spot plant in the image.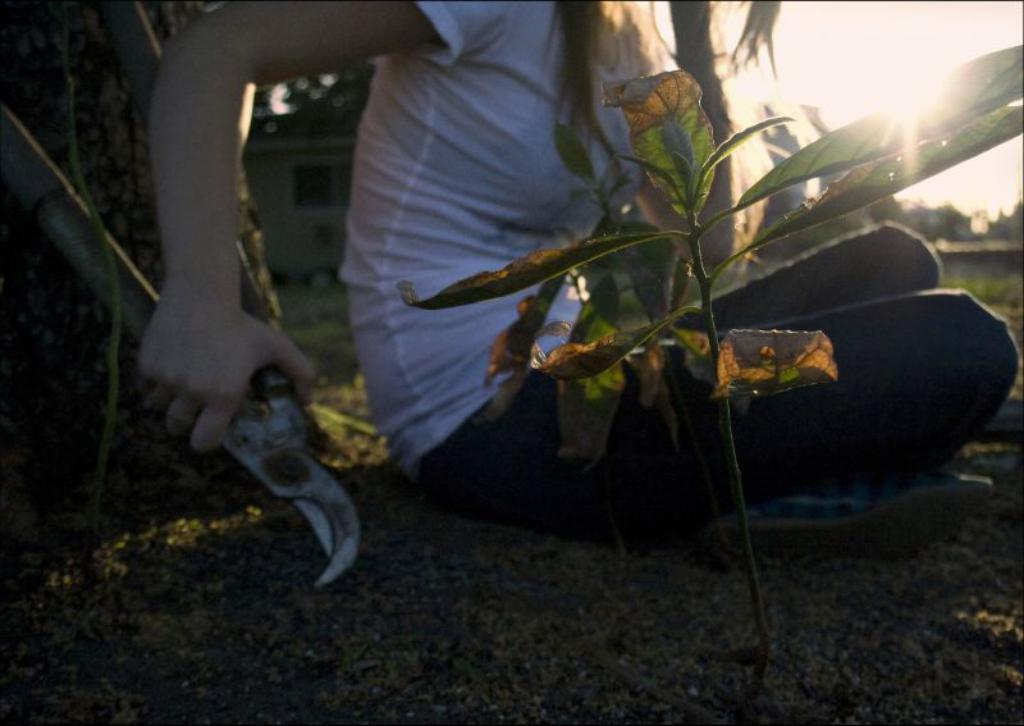
plant found at (392,38,1021,645).
